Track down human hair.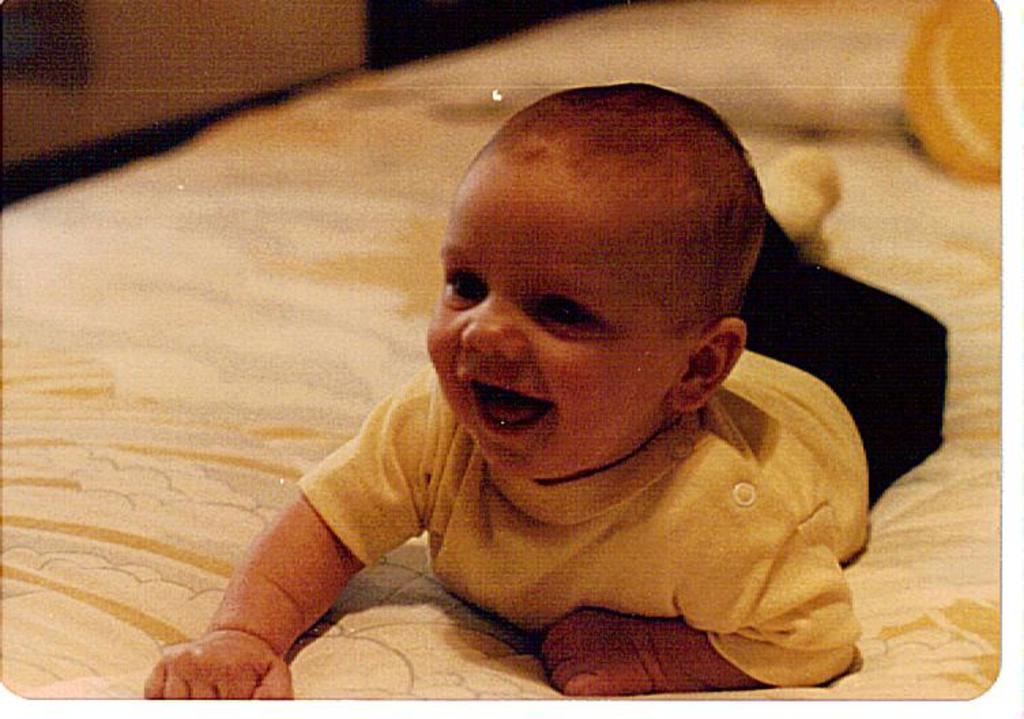
Tracked to x1=478 y1=80 x2=758 y2=339.
